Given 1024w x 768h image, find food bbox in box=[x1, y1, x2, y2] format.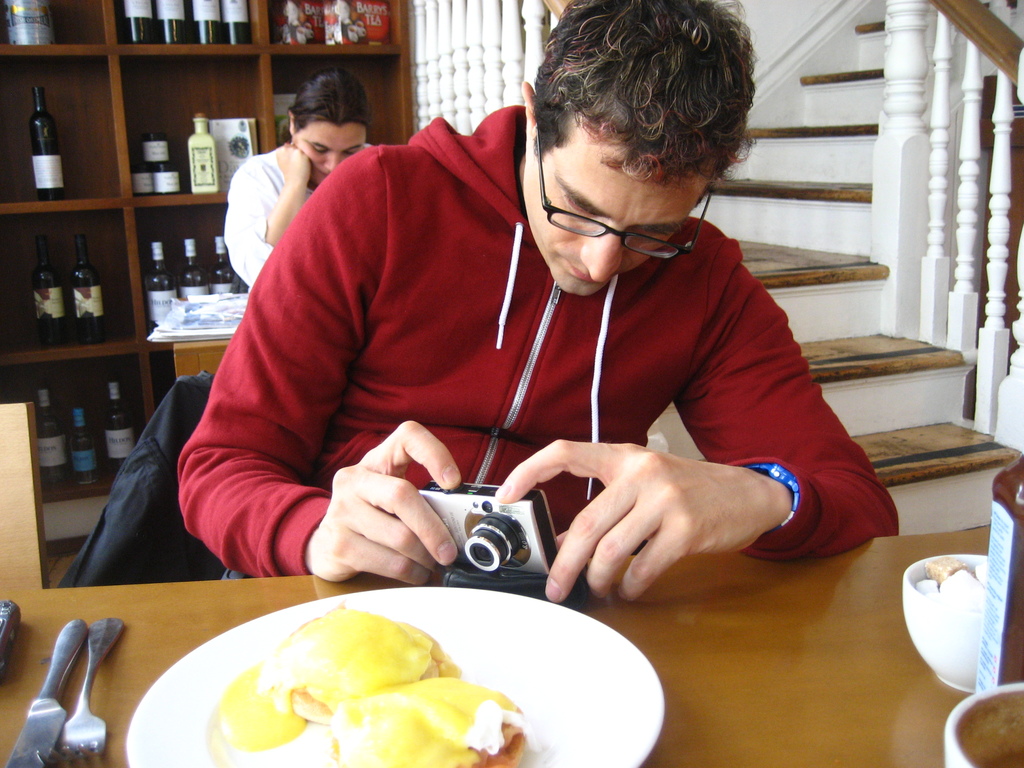
box=[915, 554, 987, 612].
